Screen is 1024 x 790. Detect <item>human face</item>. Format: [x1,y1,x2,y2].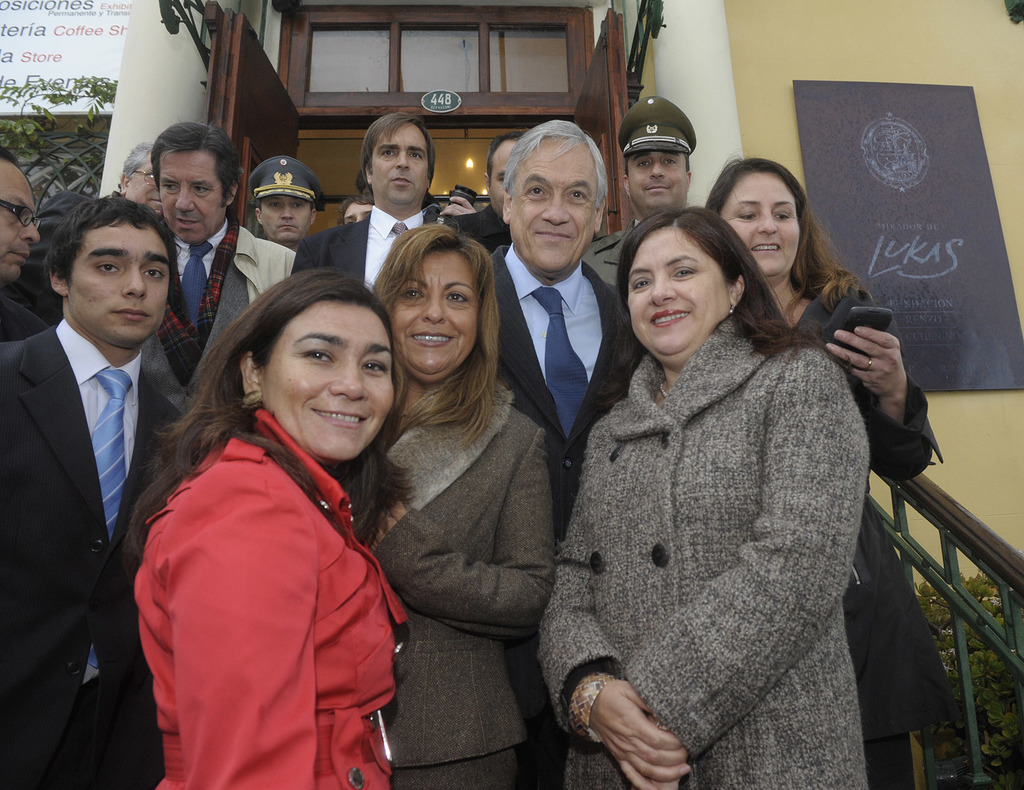
[620,143,692,215].
